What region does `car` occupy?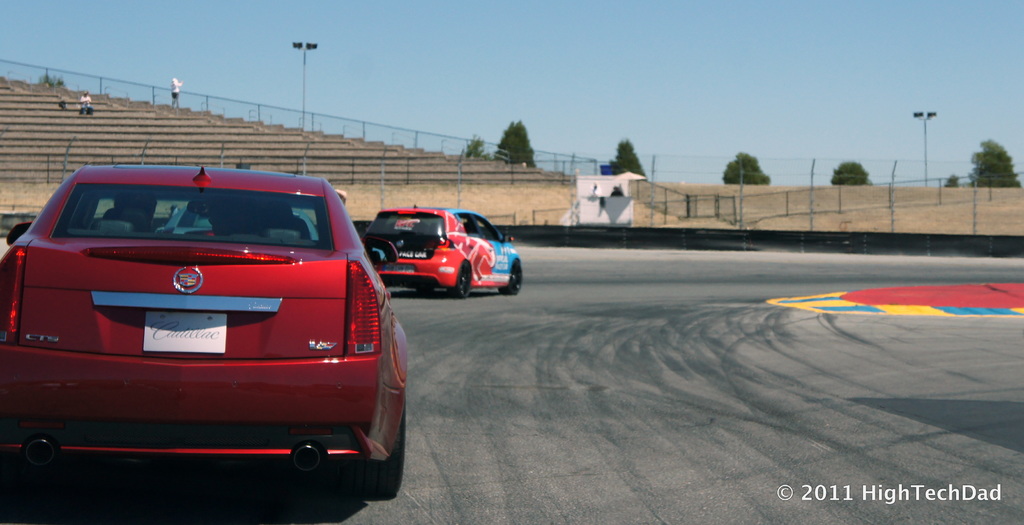
box=[0, 164, 411, 524].
